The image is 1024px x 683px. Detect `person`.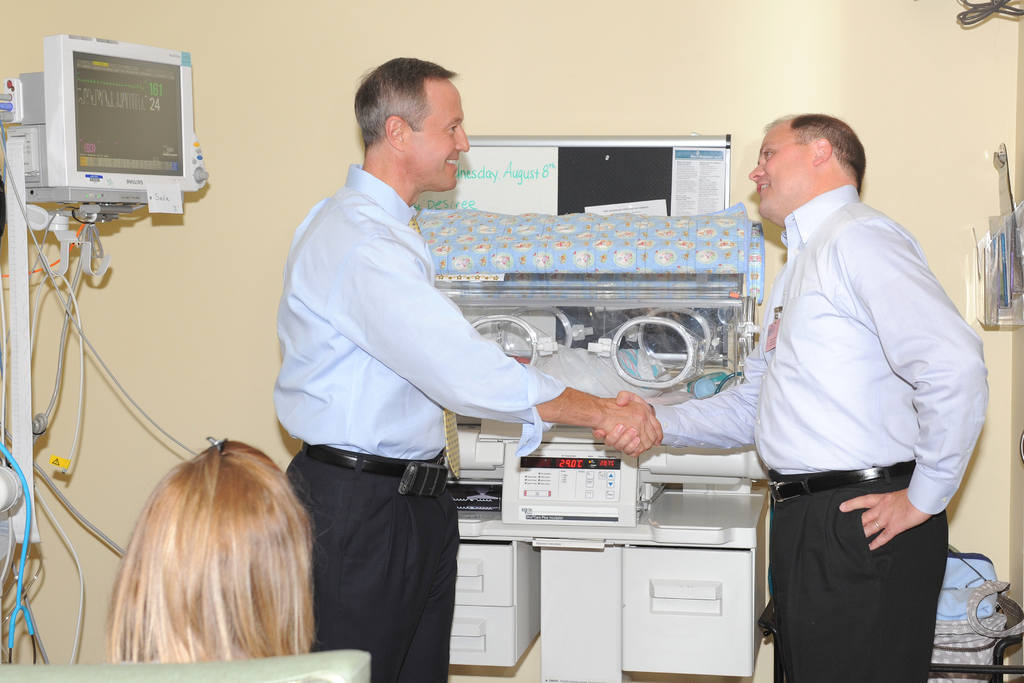
Detection: l=271, t=58, r=664, b=682.
